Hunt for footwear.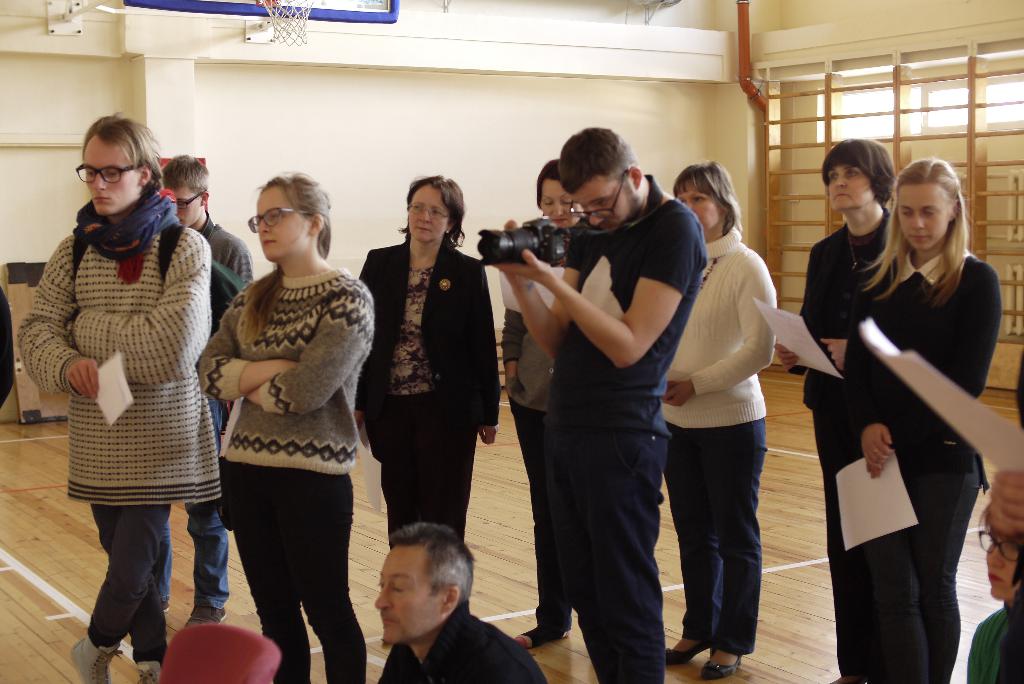
Hunted down at <box>667,633,710,664</box>.
